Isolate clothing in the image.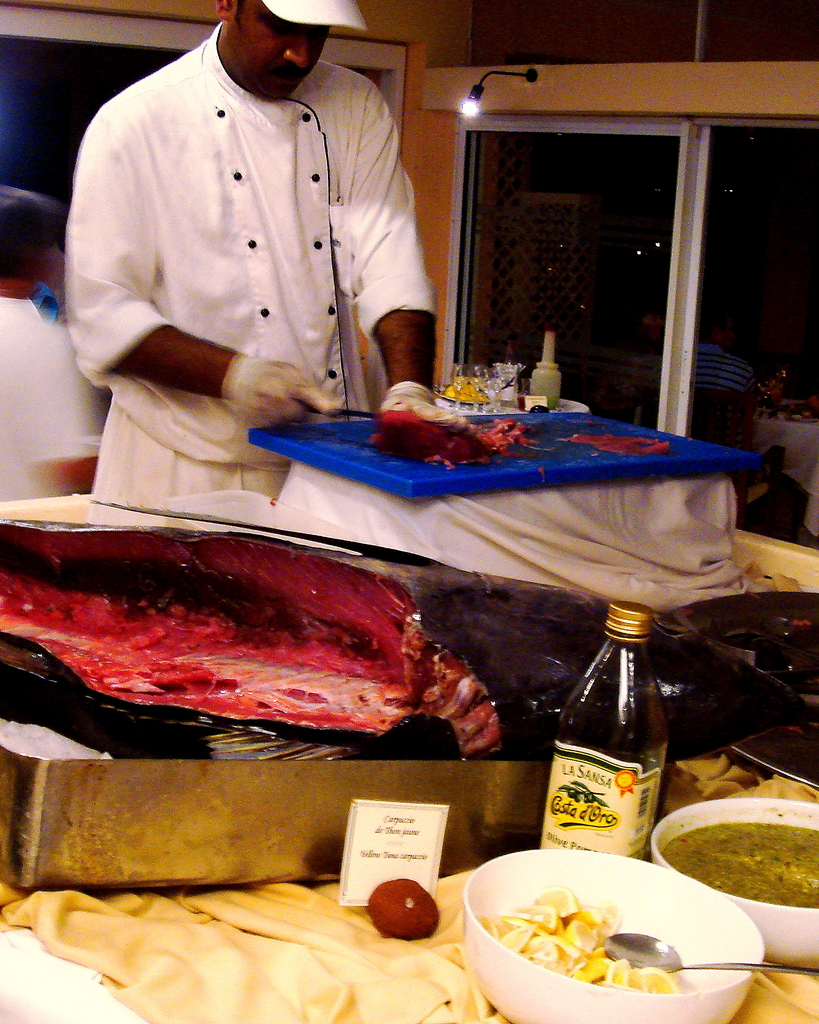
Isolated region: {"x1": 694, "y1": 342, "x2": 757, "y2": 413}.
